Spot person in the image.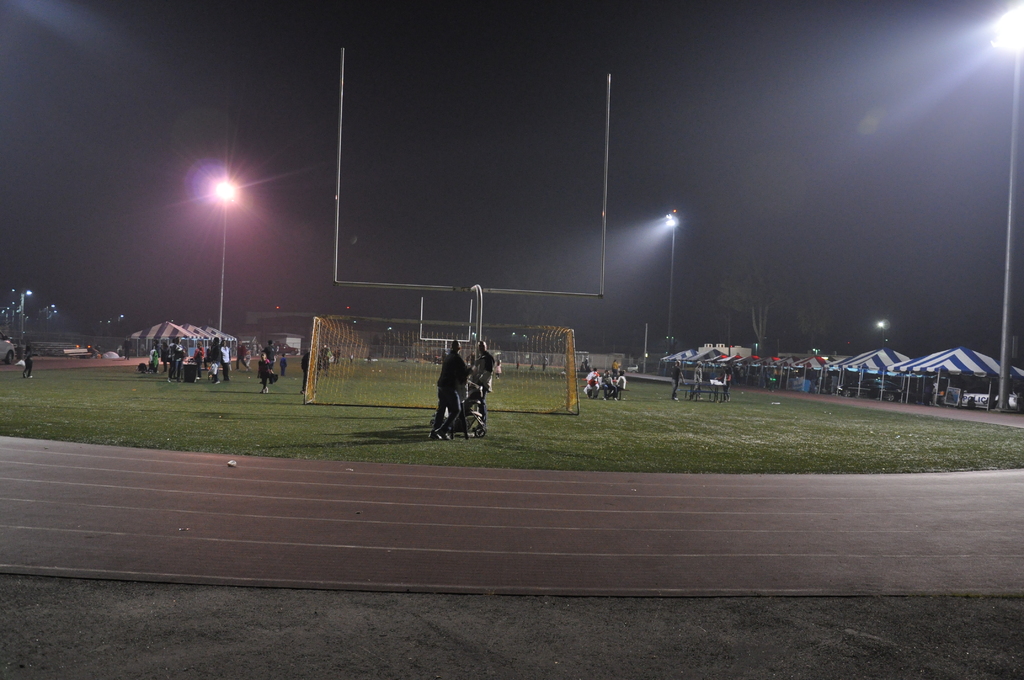
person found at {"x1": 694, "y1": 359, "x2": 703, "y2": 399}.
